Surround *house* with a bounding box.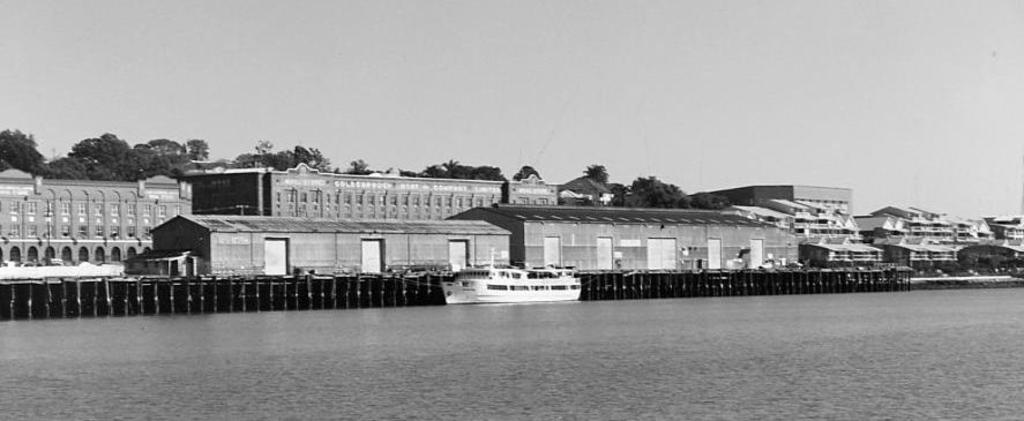
{"left": 702, "top": 181, "right": 854, "bottom": 236}.
